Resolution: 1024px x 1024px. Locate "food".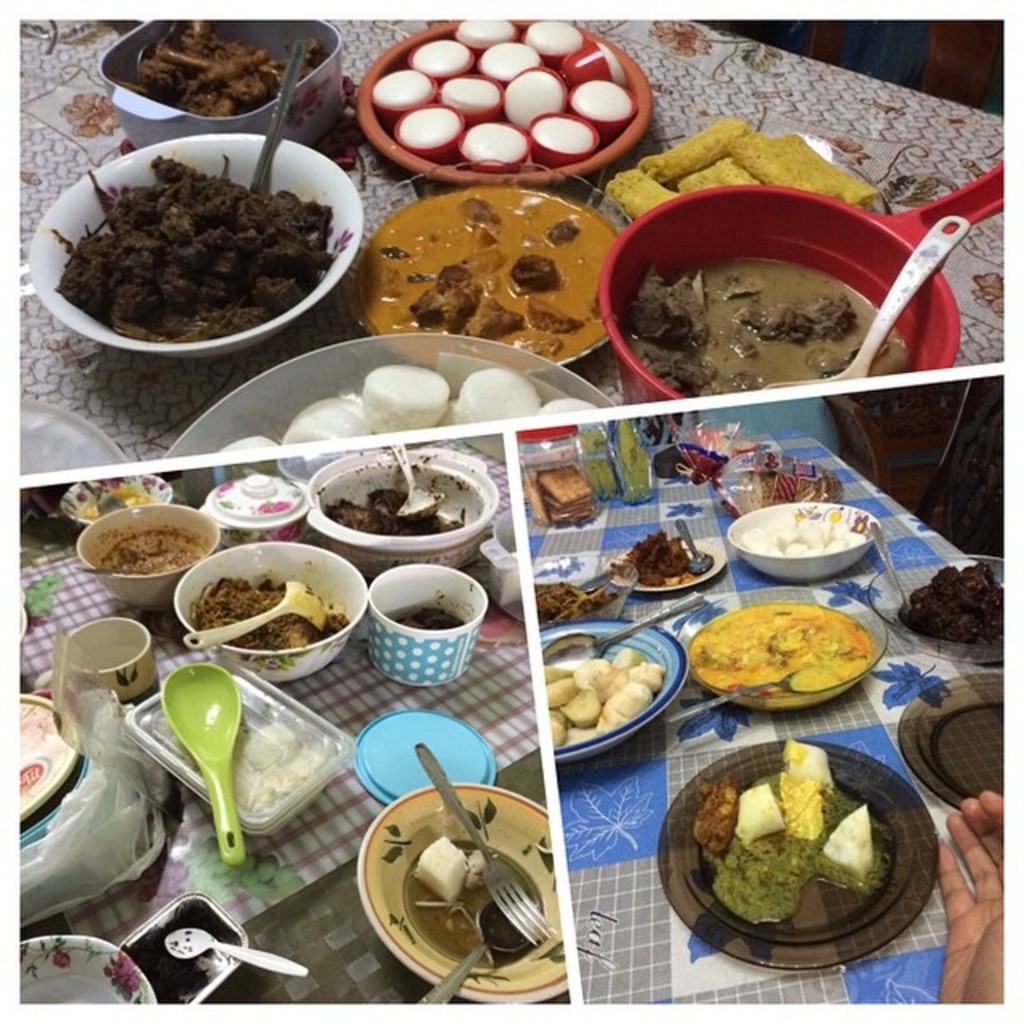
select_region(376, 69, 434, 106).
